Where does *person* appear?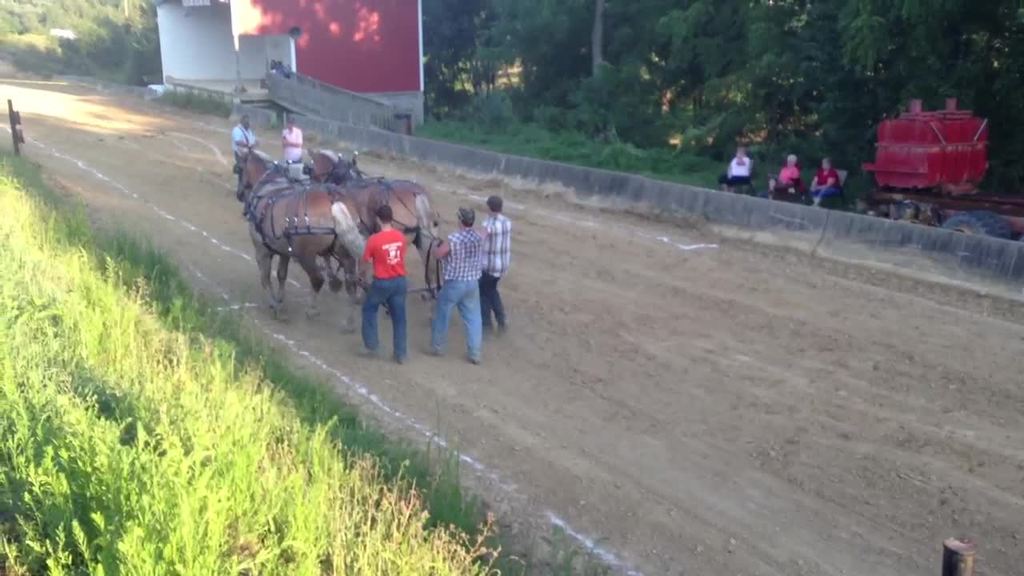
Appears at bbox=[477, 198, 510, 330].
